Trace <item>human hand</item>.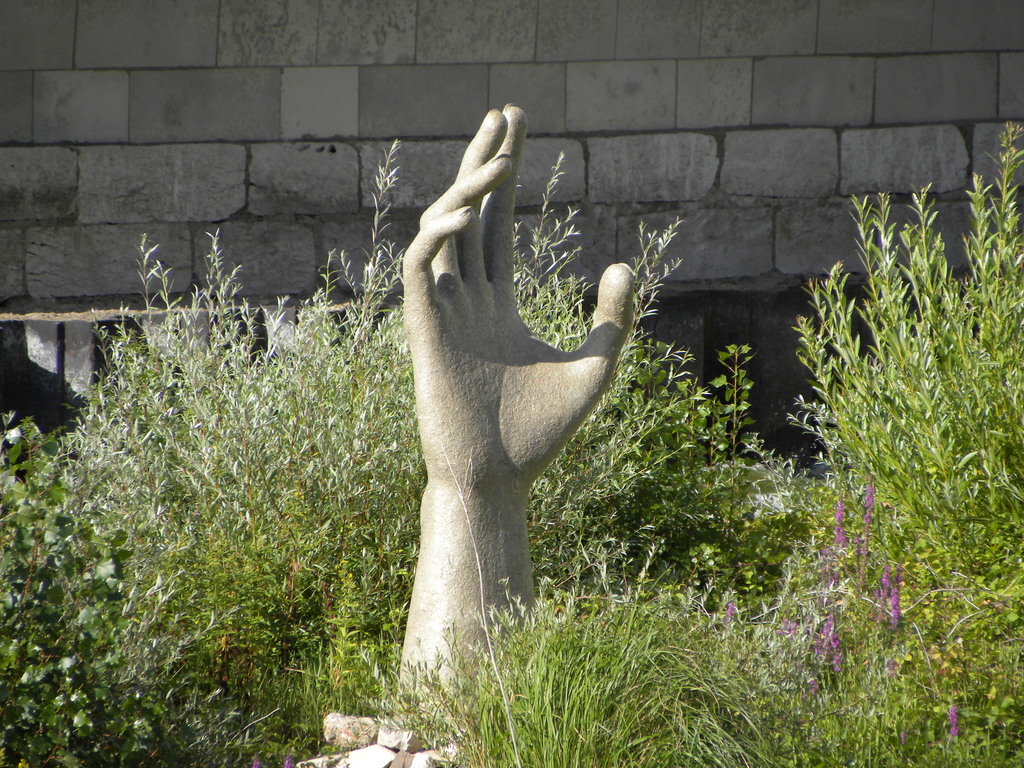
Traced to x1=402 y1=98 x2=636 y2=491.
